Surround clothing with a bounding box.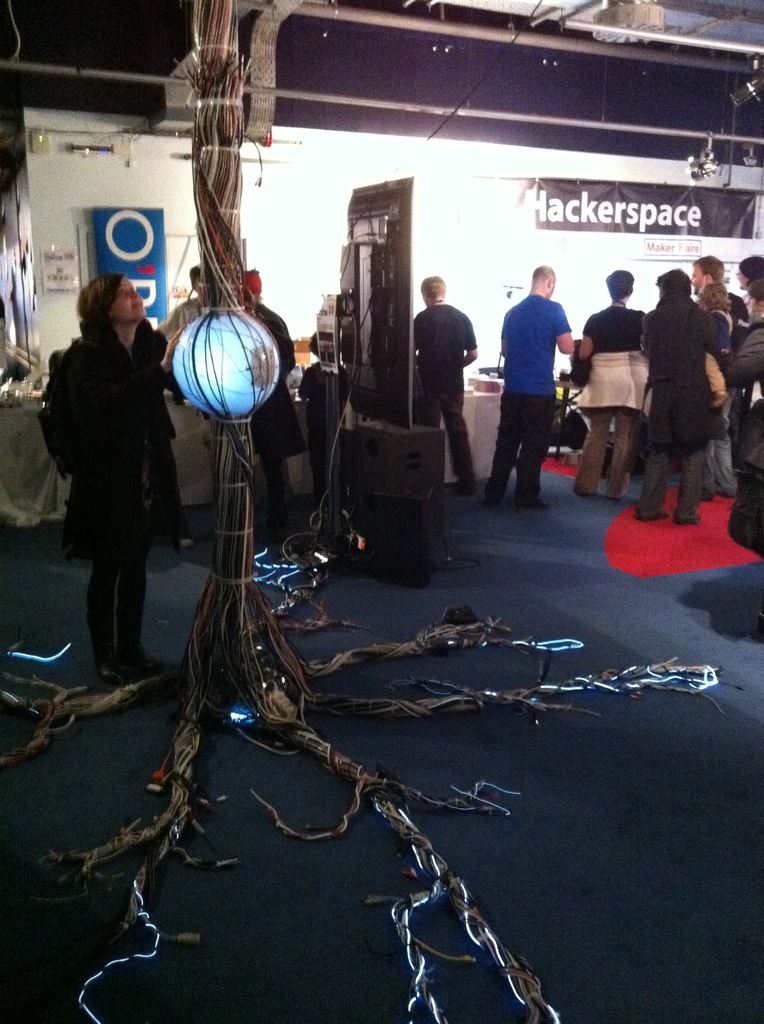
bbox(617, 294, 733, 516).
